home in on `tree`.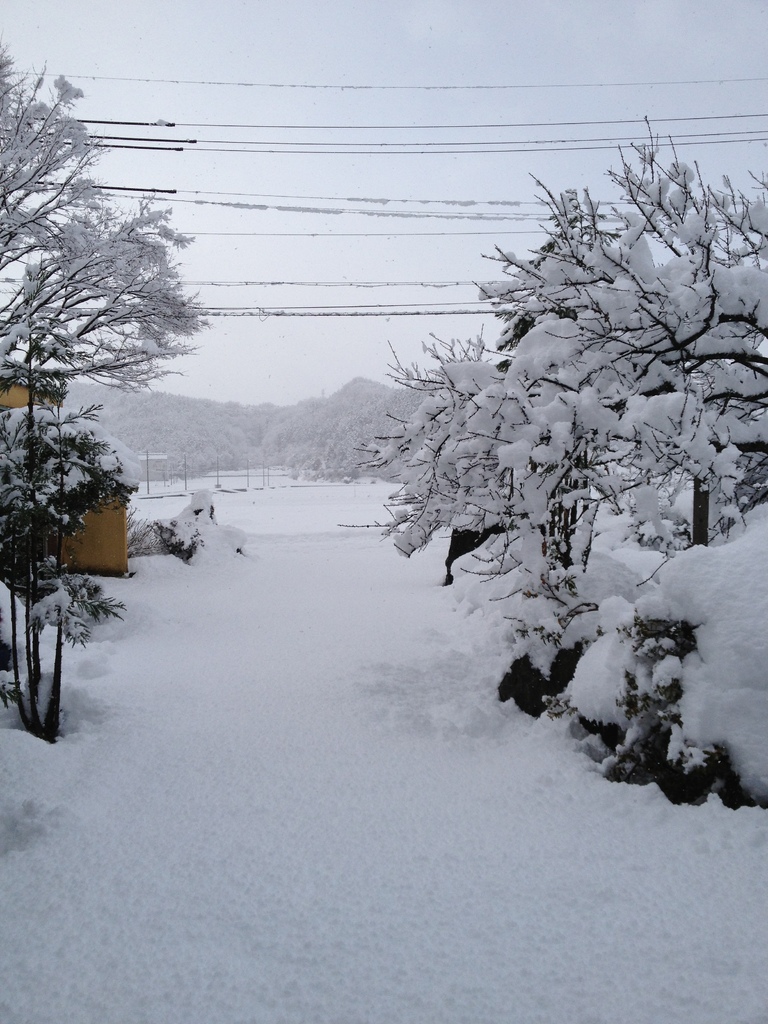
Homed in at x1=308, y1=83, x2=760, y2=727.
